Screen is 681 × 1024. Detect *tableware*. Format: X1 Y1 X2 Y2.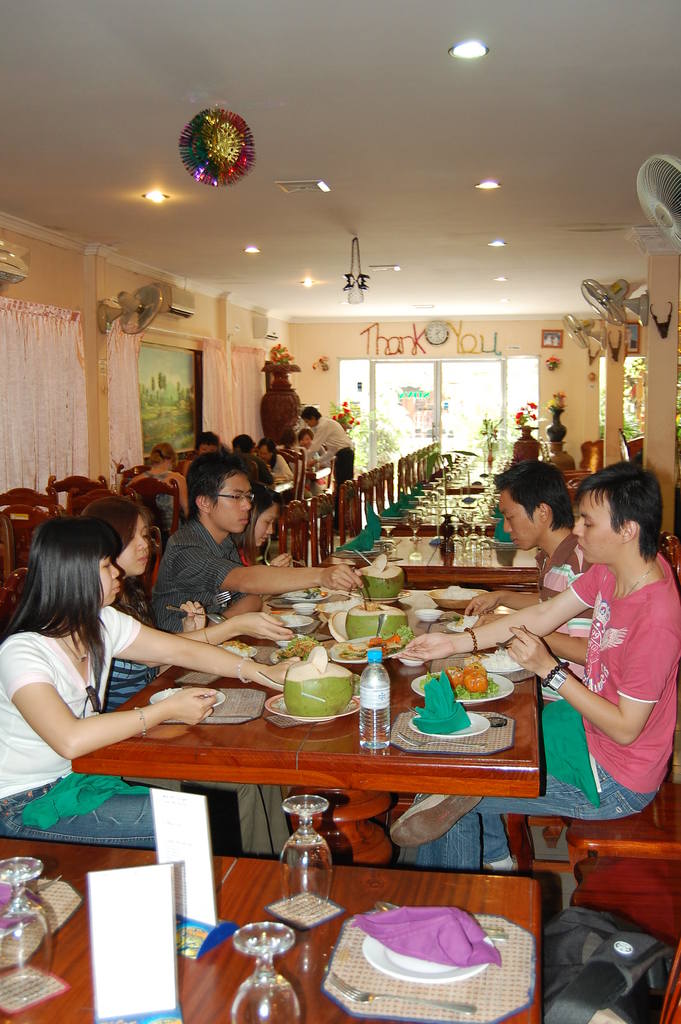
0 853 54 998.
